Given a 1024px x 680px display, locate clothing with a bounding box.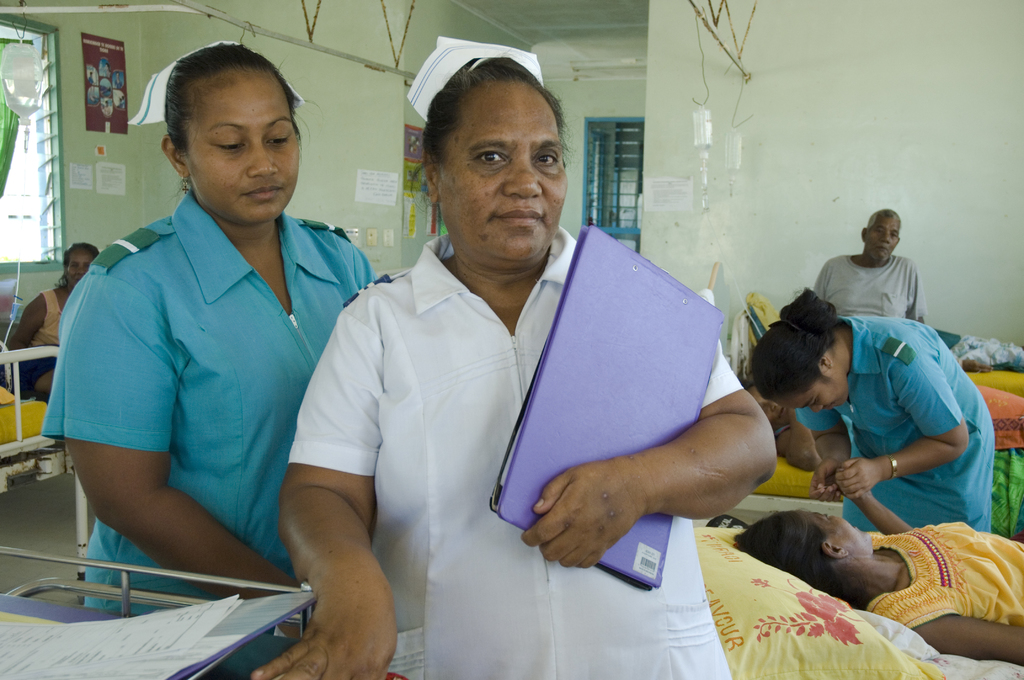
Located: [277, 224, 752, 679].
